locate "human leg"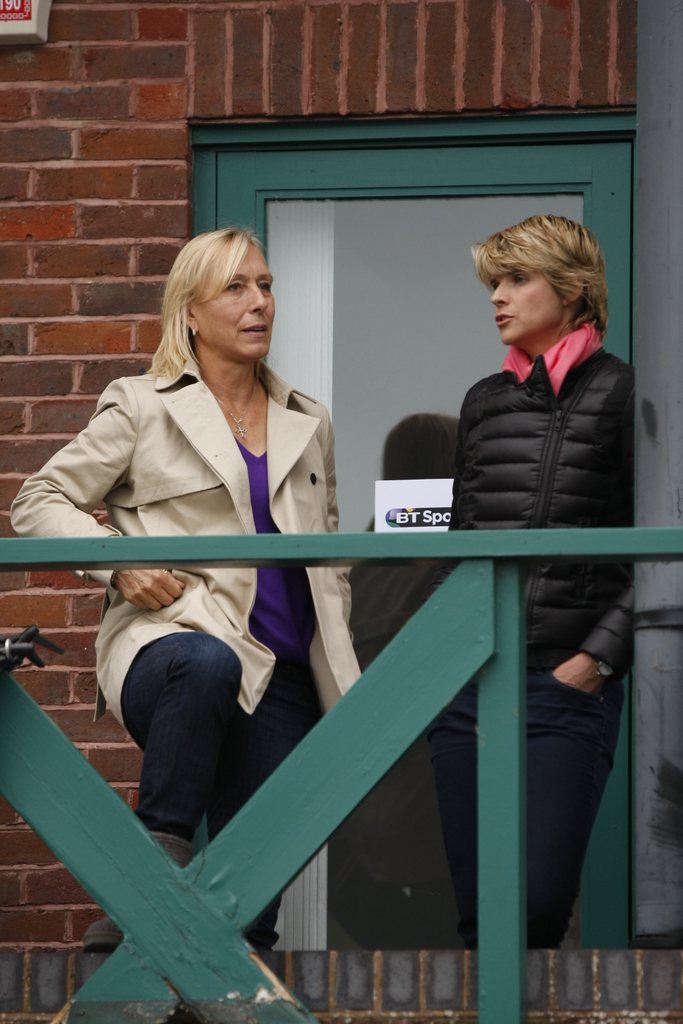
(x1=528, y1=650, x2=632, y2=947)
